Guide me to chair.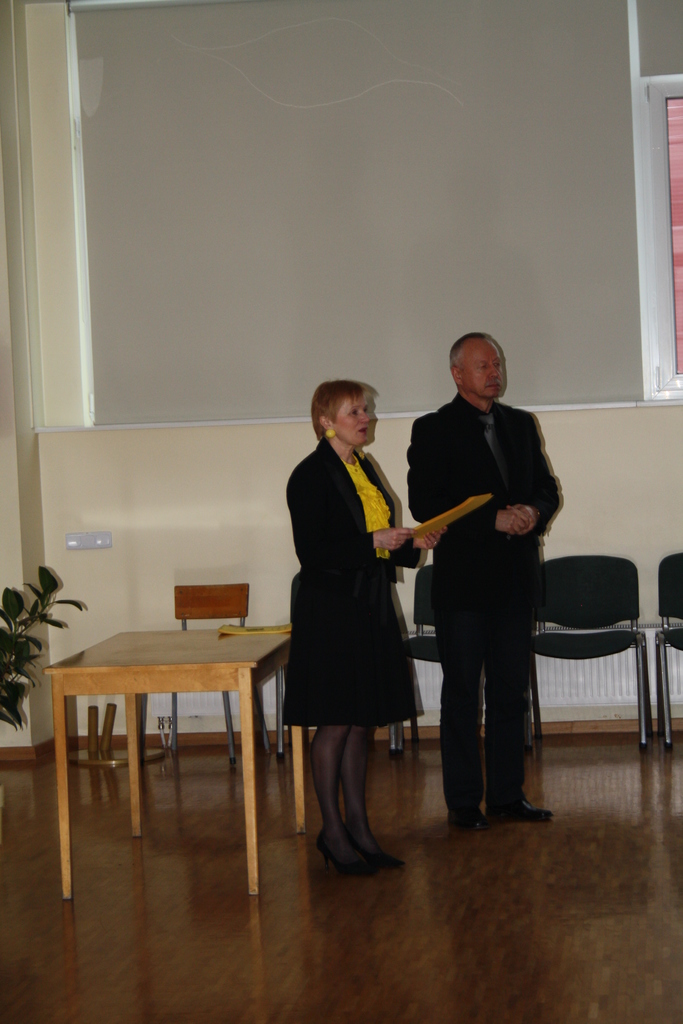
Guidance: (169, 580, 270, 762).
